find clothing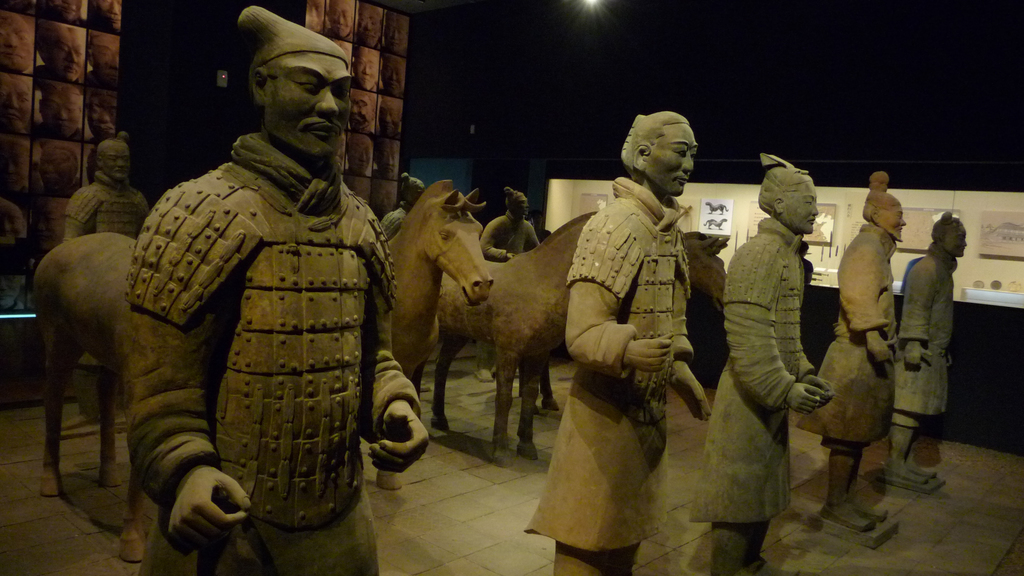
x1=521, y1=178, x2=696, y2=553
